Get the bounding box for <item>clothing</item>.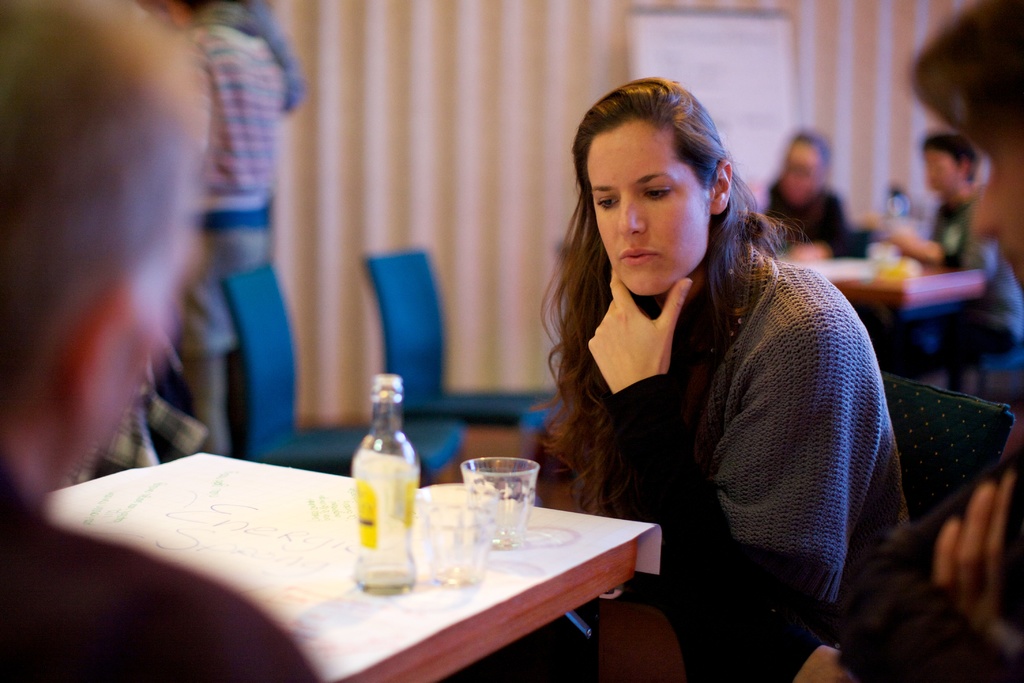
[922, 193, 1023, 373].
